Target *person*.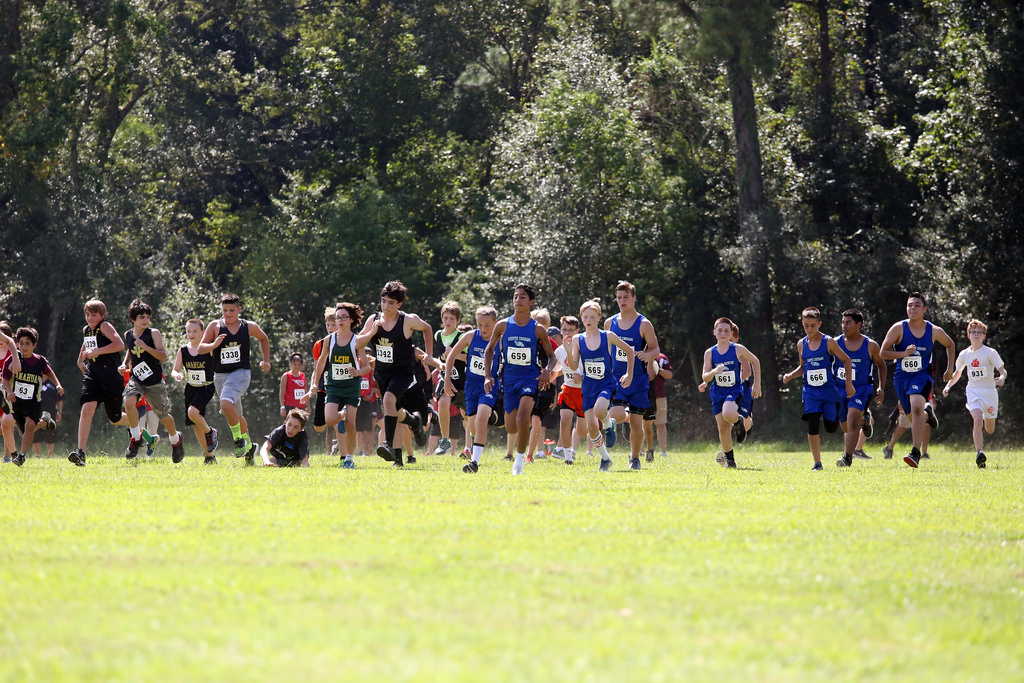
Target region: region(38, 393, 59, 448).
